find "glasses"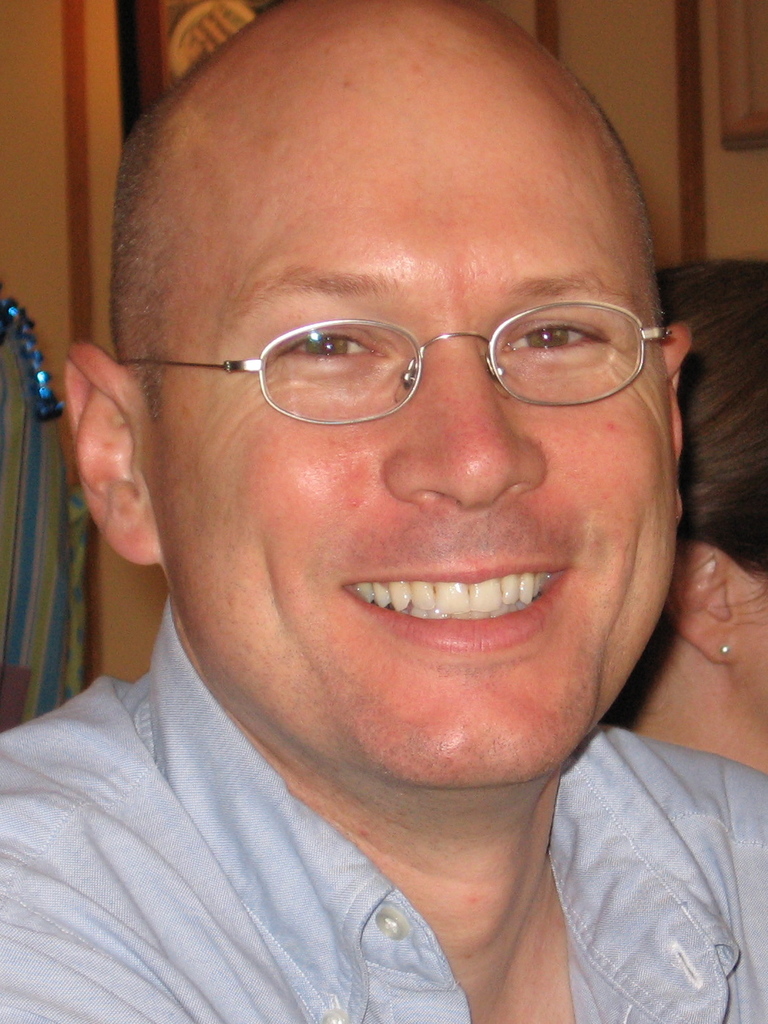
[68, 271, 684, 447]
